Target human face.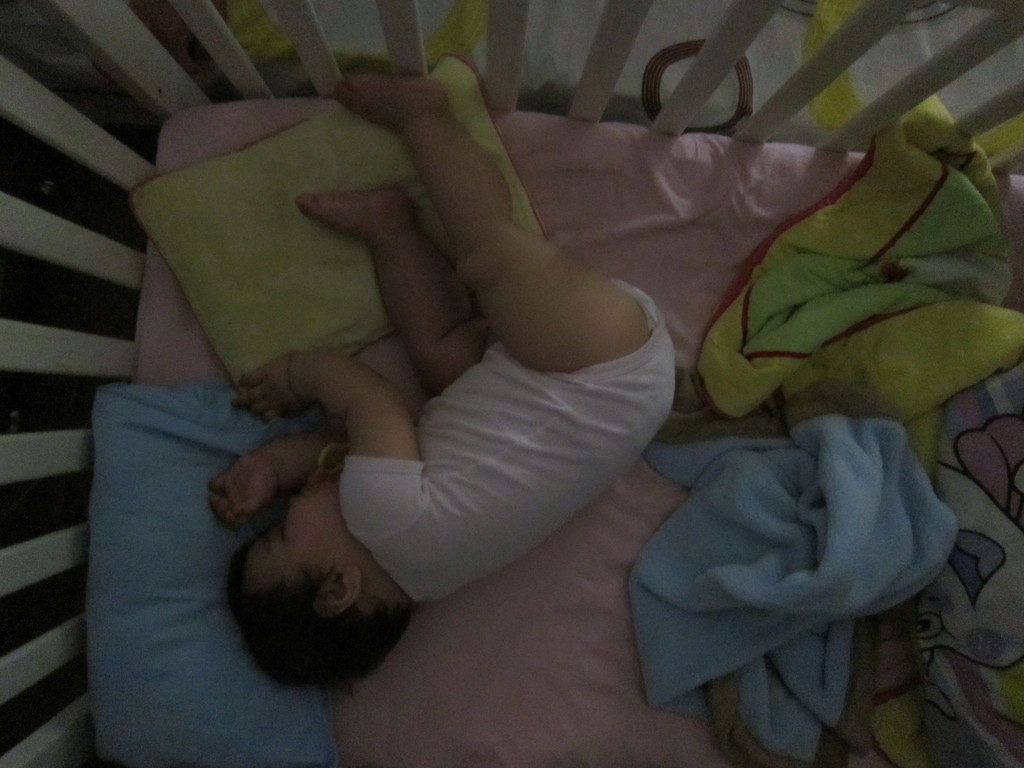
Target region: {"x1": 243, "y1": 487, "x2": 366, "y2": 586}.
